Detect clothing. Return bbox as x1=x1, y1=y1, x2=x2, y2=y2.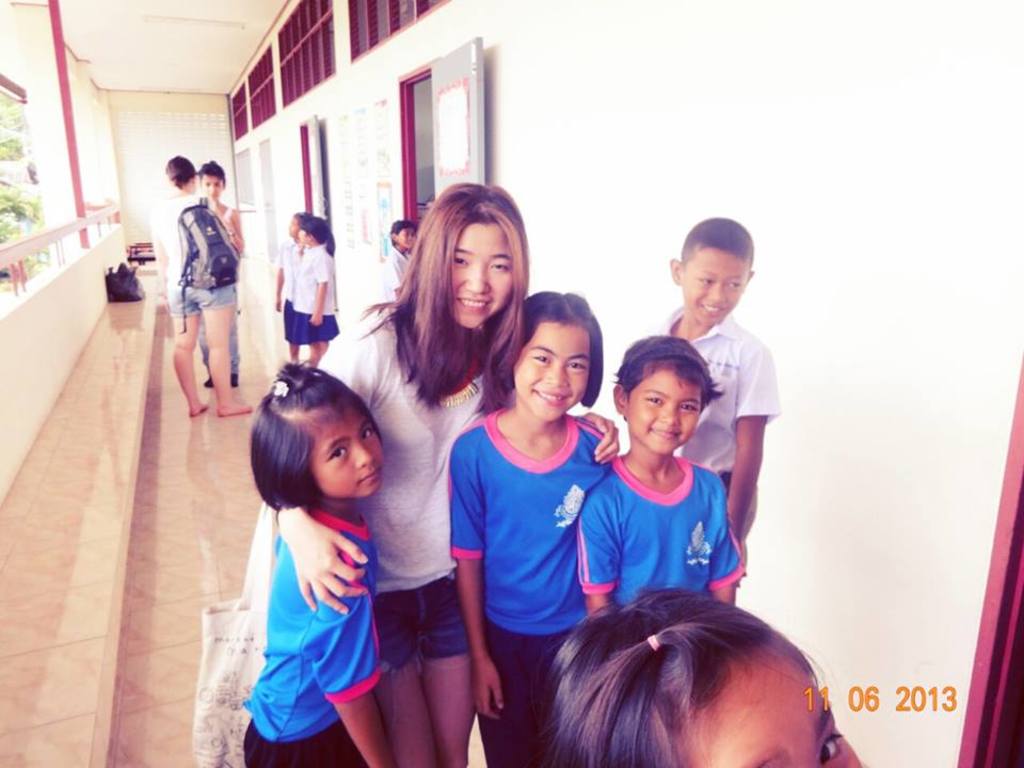
x1=220, y1=209, x2=233, y2=226.
